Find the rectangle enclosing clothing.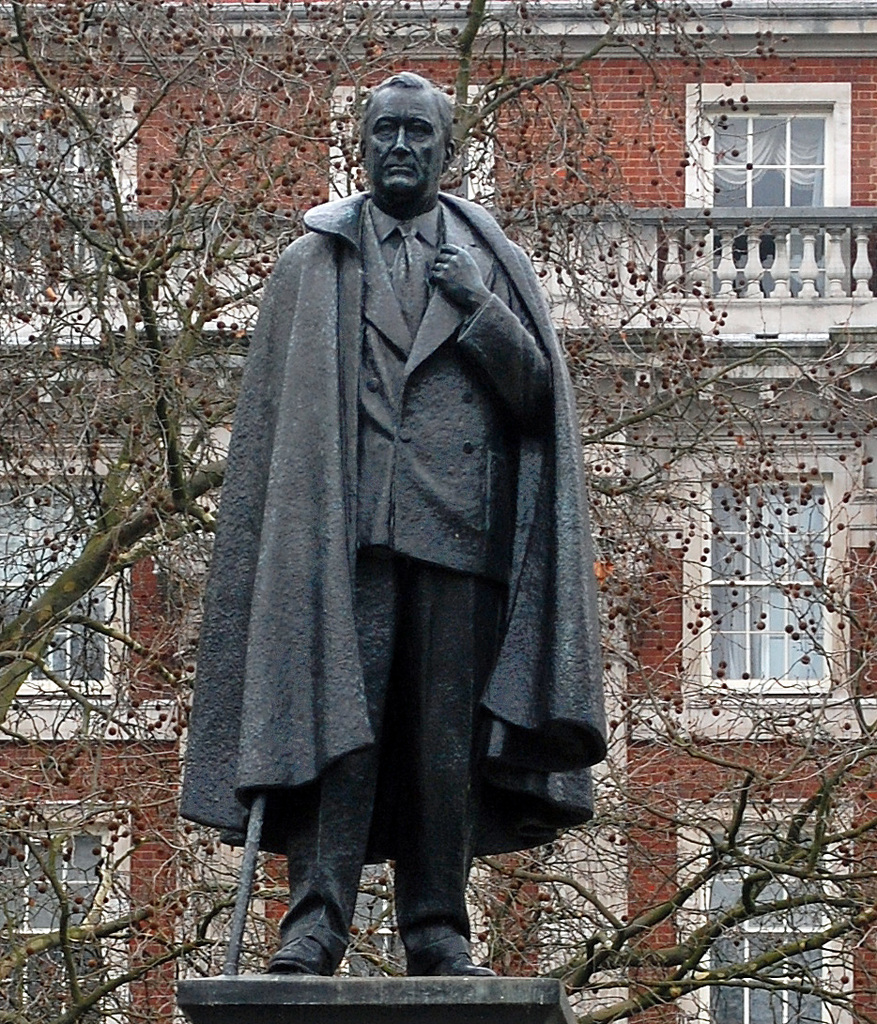
(x1=185, y1=193, x2=612, y2=965).
